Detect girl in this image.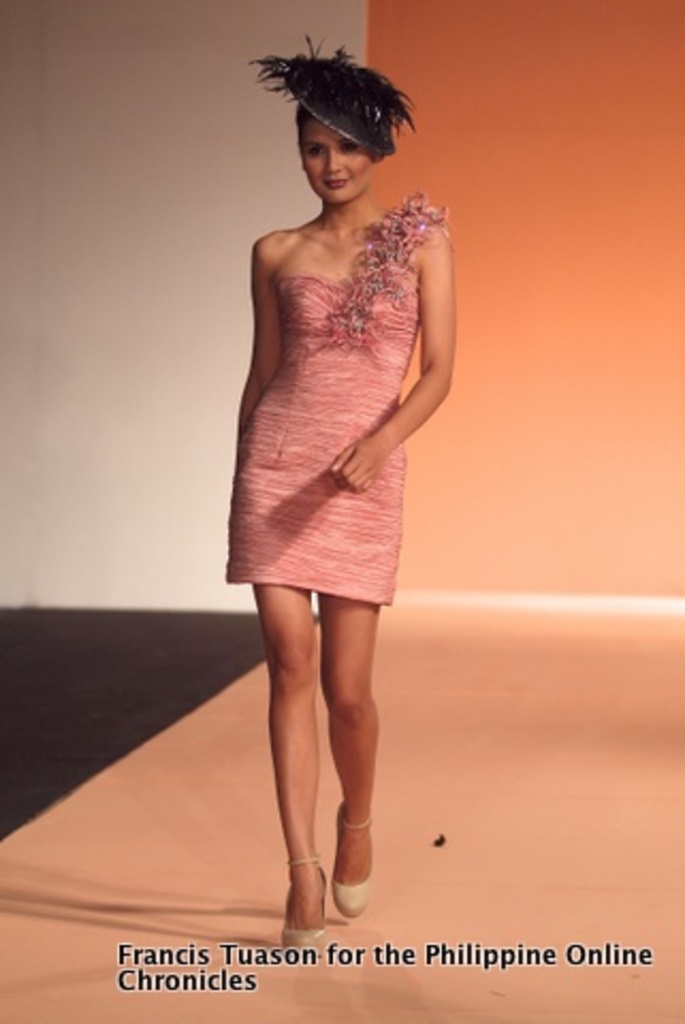
Detection: 224, 32, 459, 947.
